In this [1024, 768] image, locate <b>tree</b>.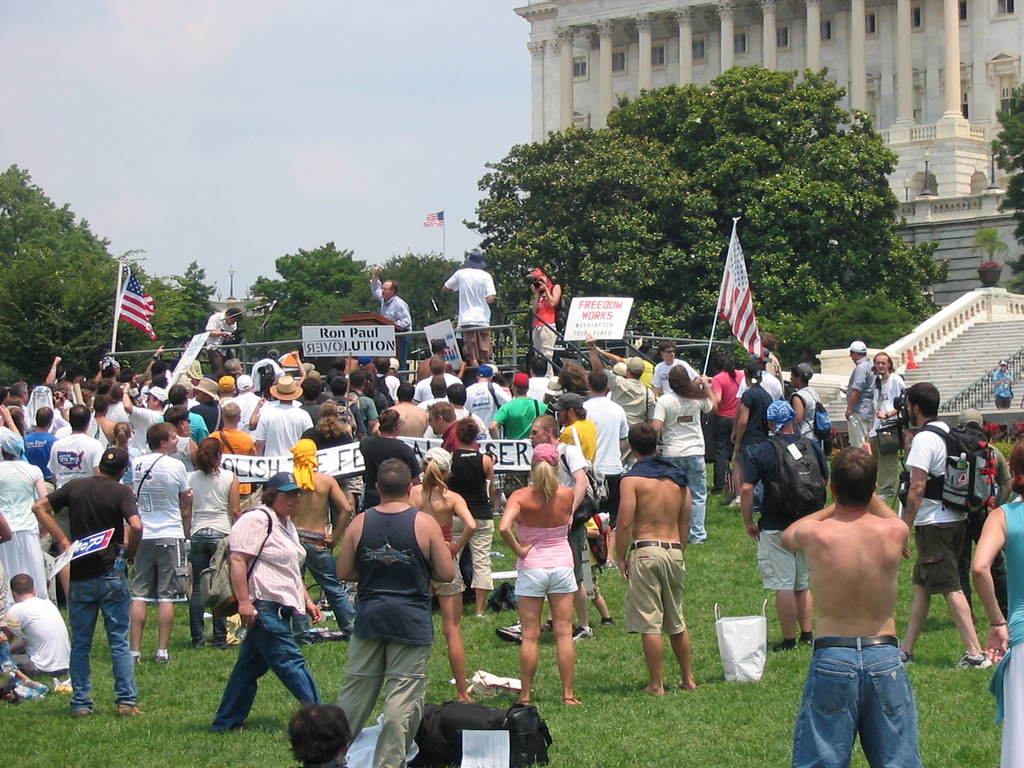
Bounding box: region(228, 239, 385, 373).
